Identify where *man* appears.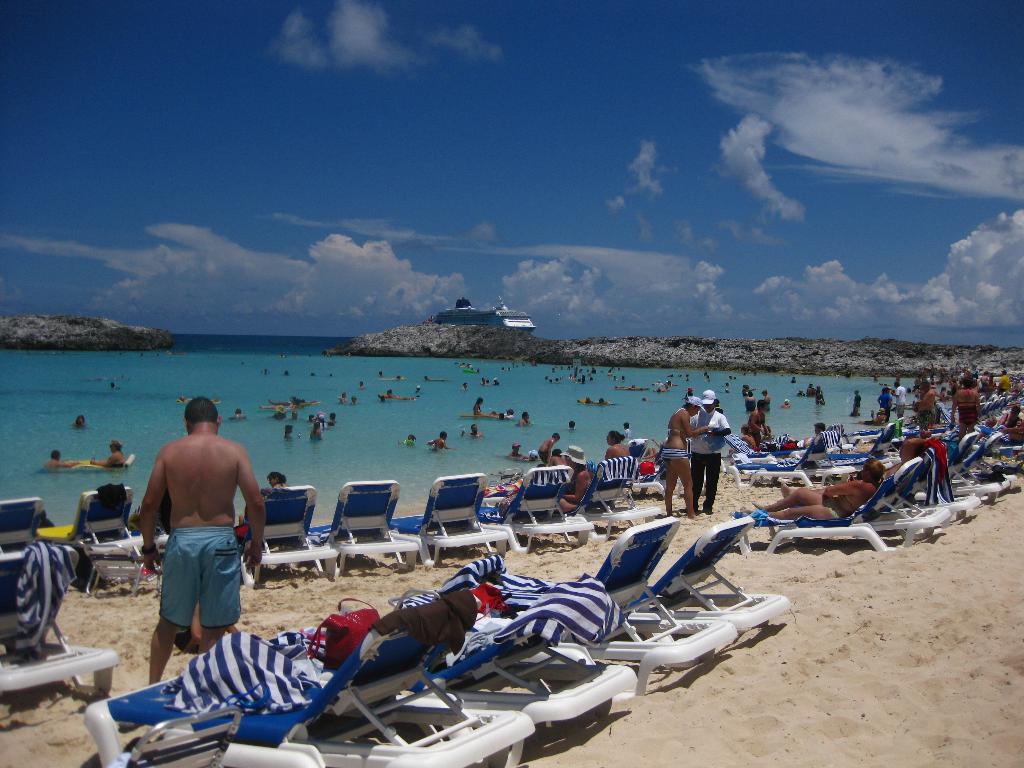
Appears at 132:413:253:686.
